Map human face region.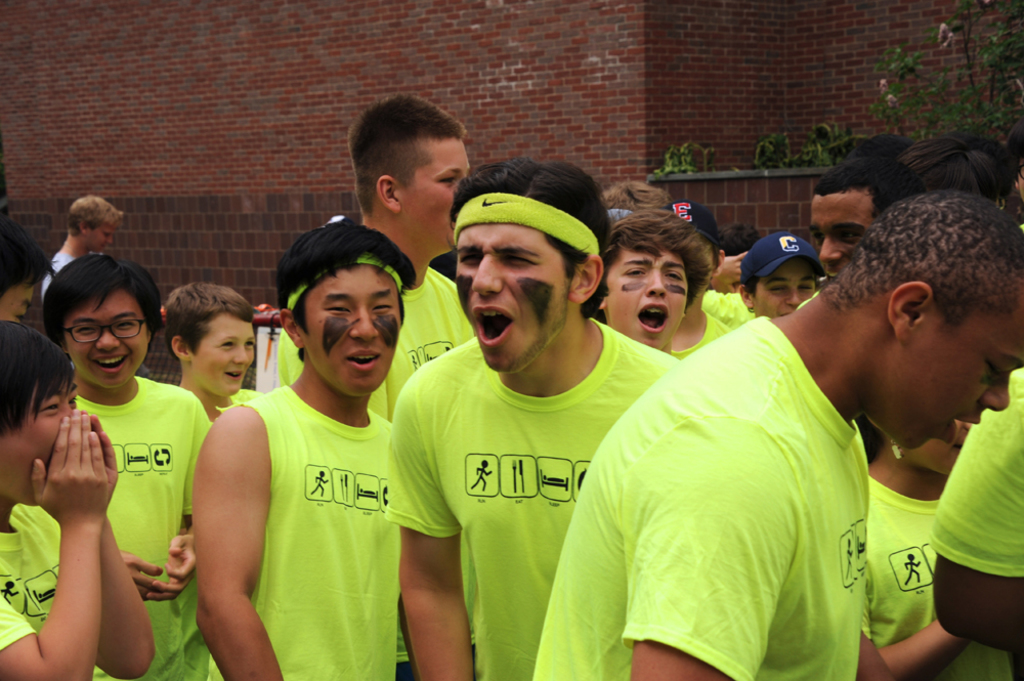
Mapped to (755,258,817,316).
